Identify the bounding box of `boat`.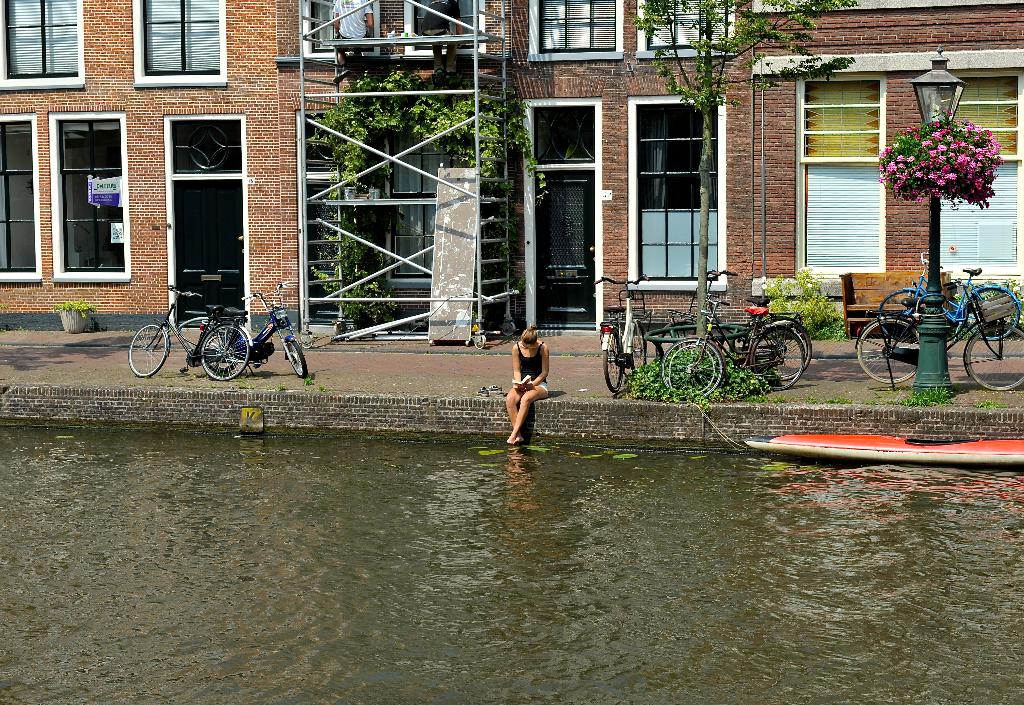
Rect(745, 434, 1023, 464).
